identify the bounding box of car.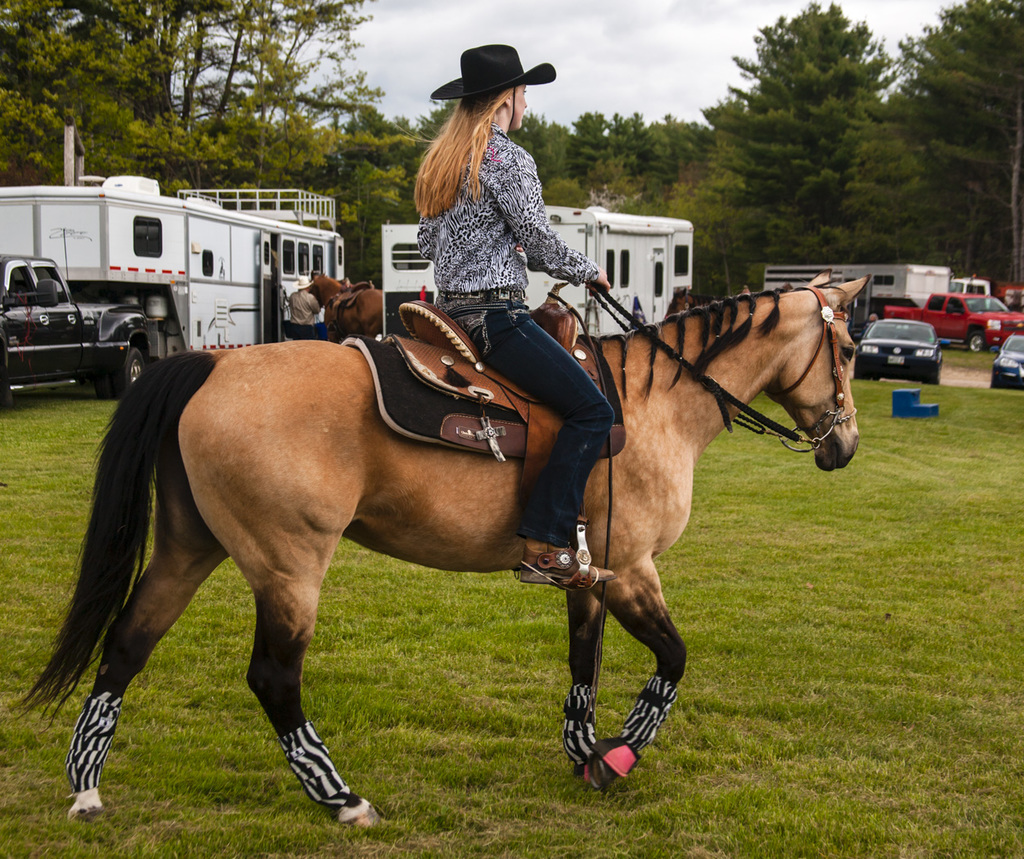
(858, 318, 940, 384).
